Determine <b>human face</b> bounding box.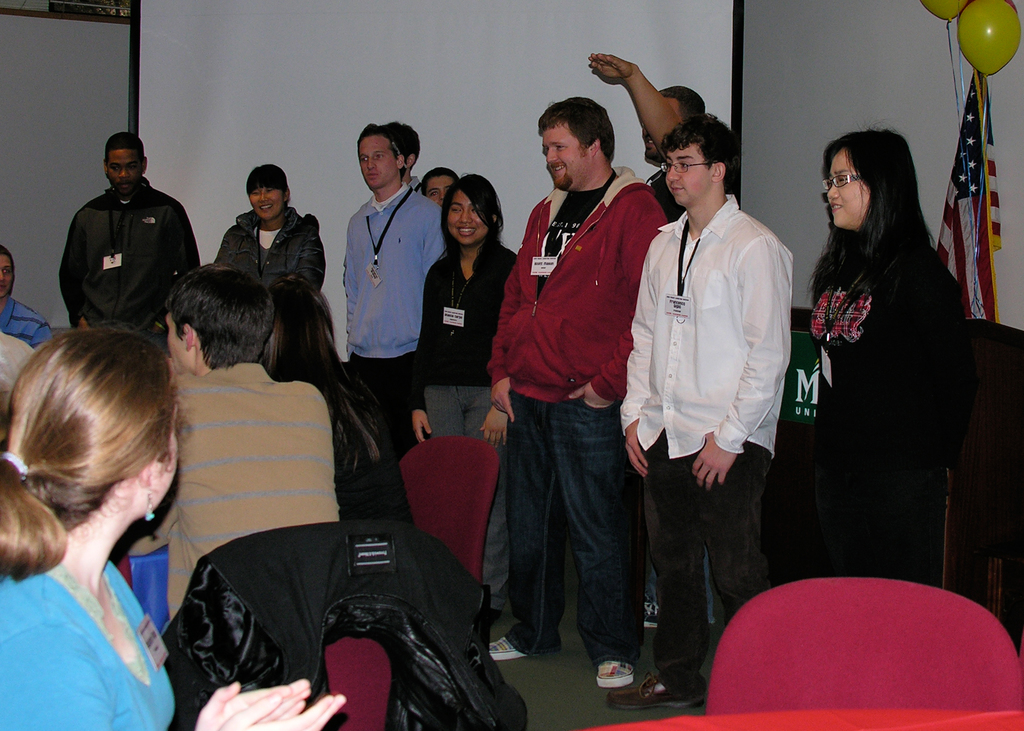
Determined: {"left": 824, "top": 147, "right": 868, "bottom": 229}.
